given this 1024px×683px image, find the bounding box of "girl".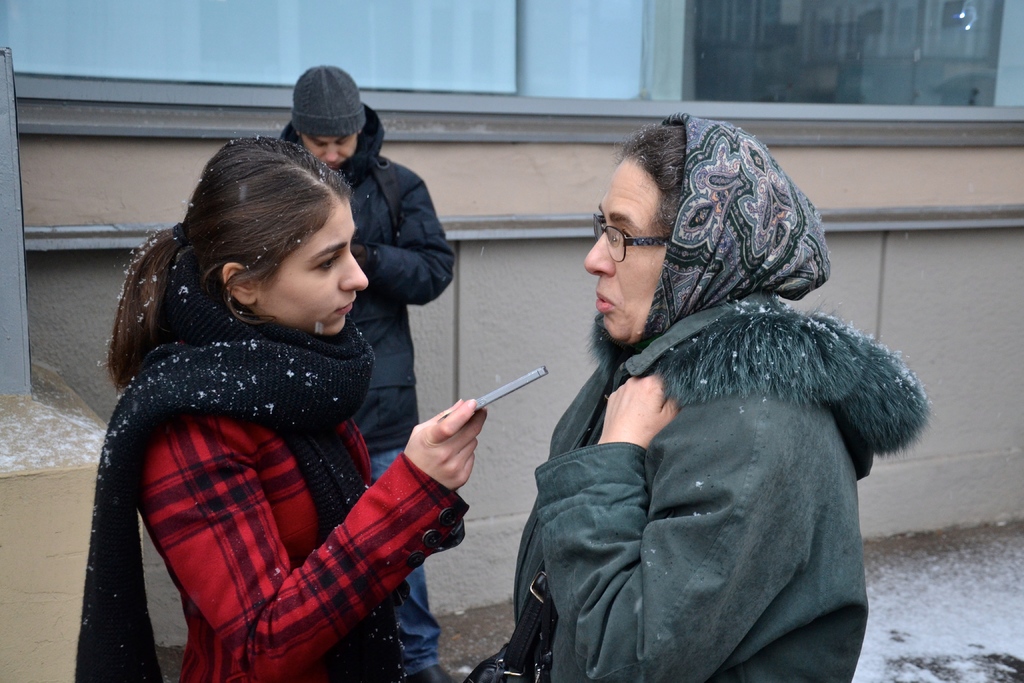
pyautogui.locateOnScreen(74, 134, 492, 682).
